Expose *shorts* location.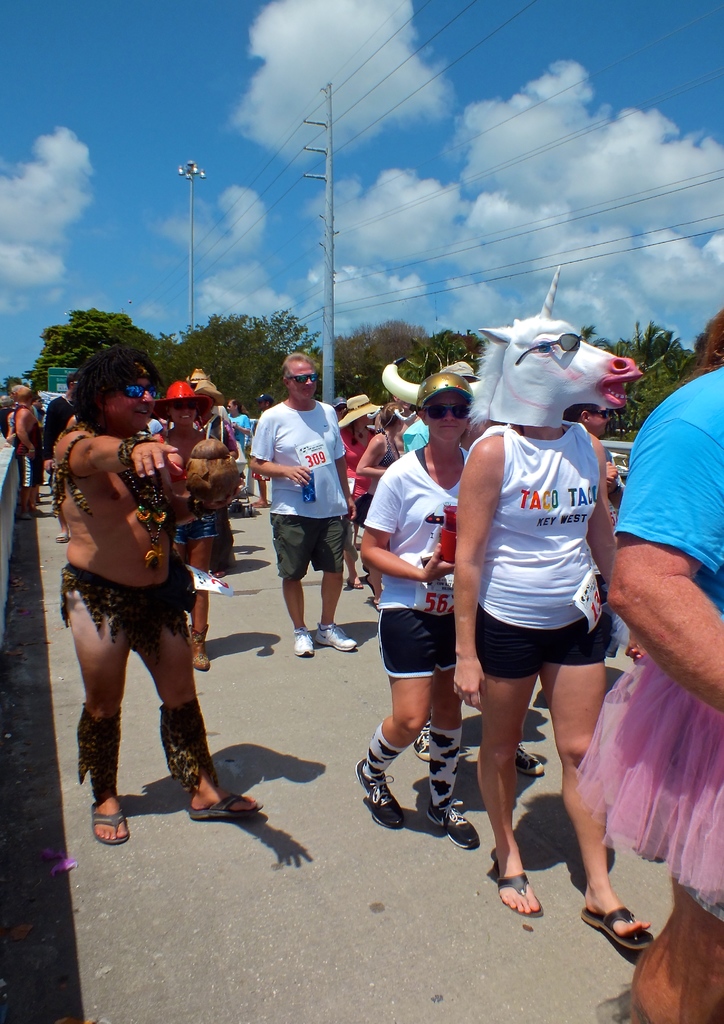
Exposed at bbox=(181, 515, 221, 555).
